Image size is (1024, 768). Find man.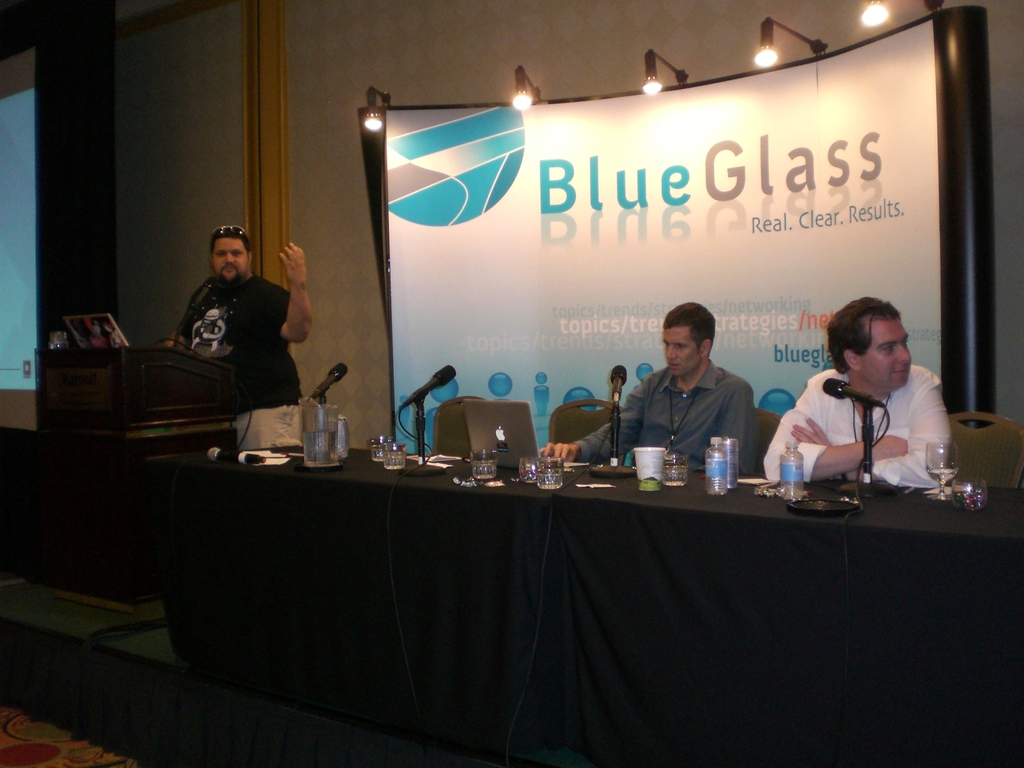
<region>760, 294, 959, 501</region>.
